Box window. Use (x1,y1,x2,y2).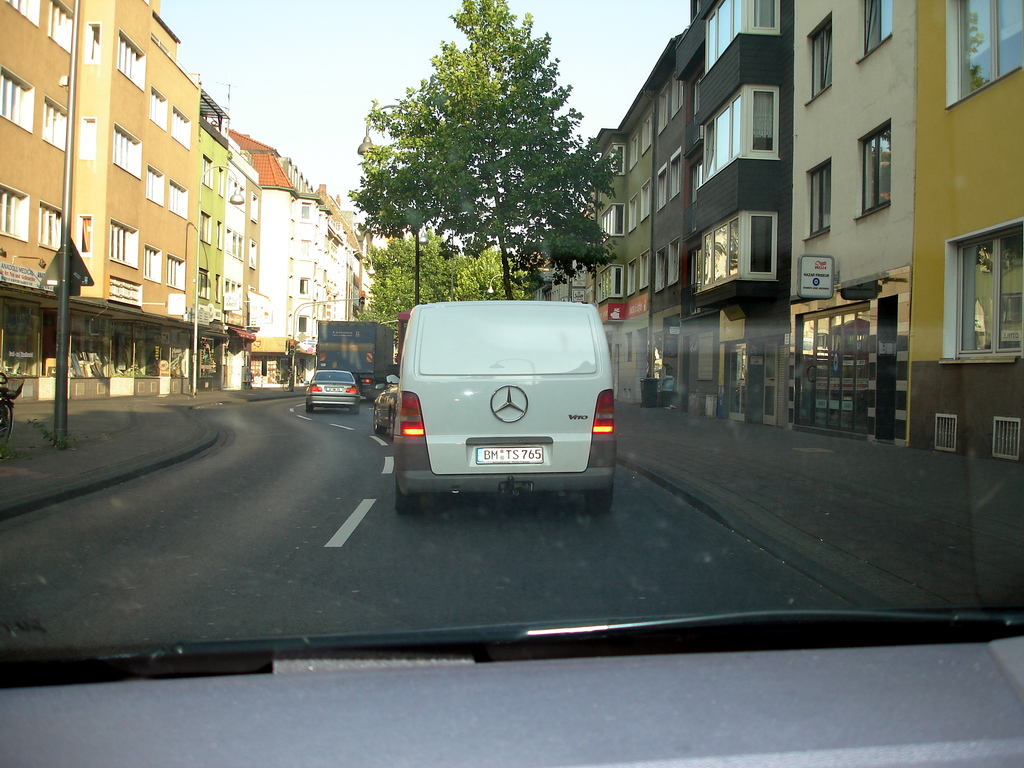
(110,219,136,266).
